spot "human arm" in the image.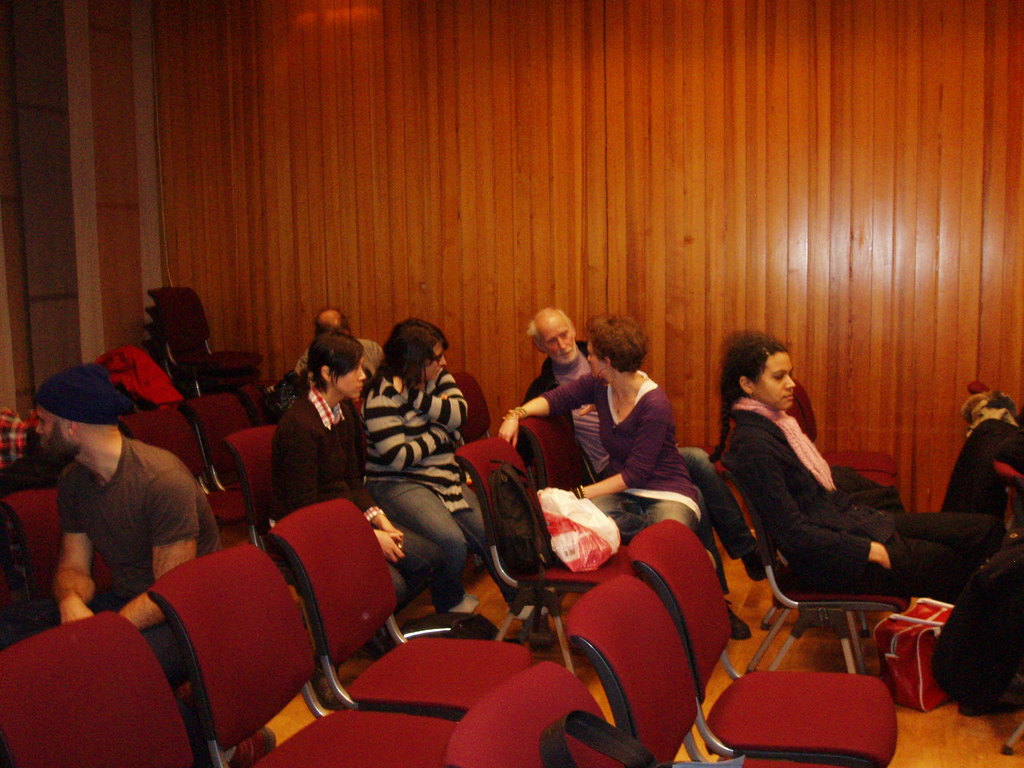
"human arm" found at l=499, t=374, r=599, b=444.
